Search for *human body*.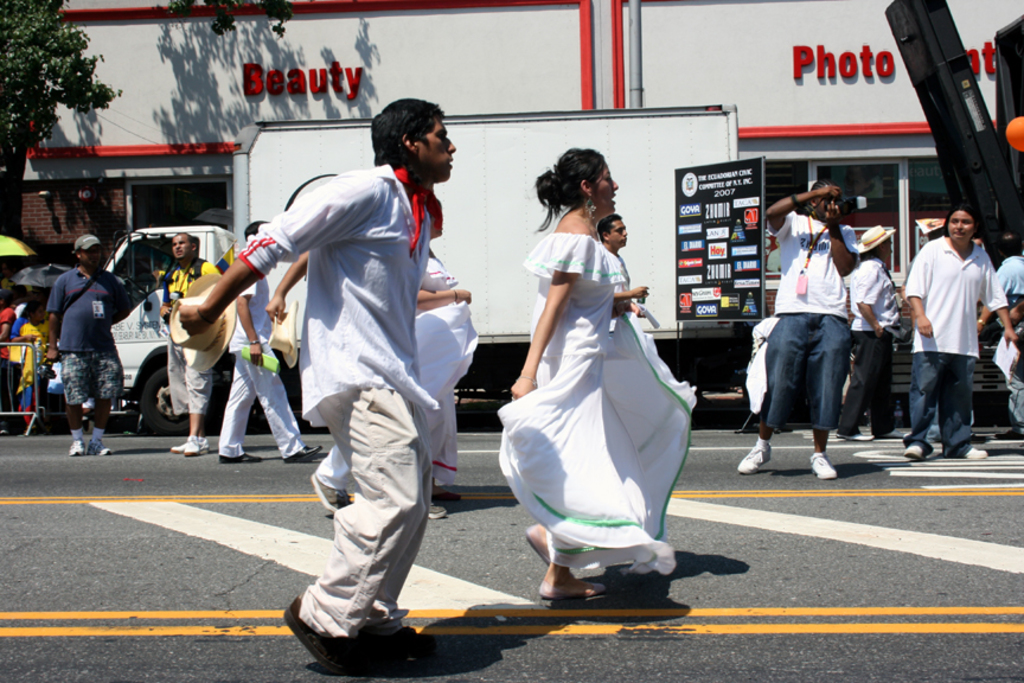
Found at (x1=602, y1=215, x2=696, y2=407).
